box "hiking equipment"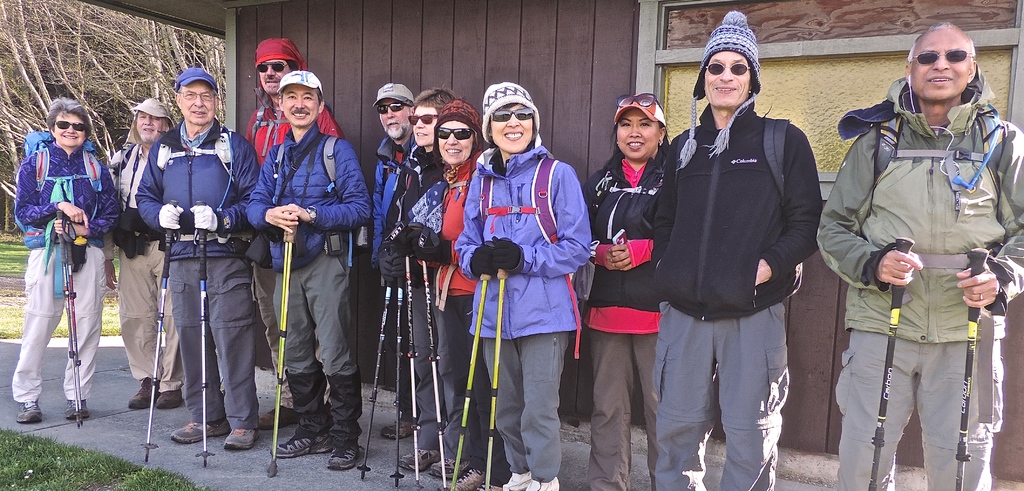
<box>192,198,221,467</box>
